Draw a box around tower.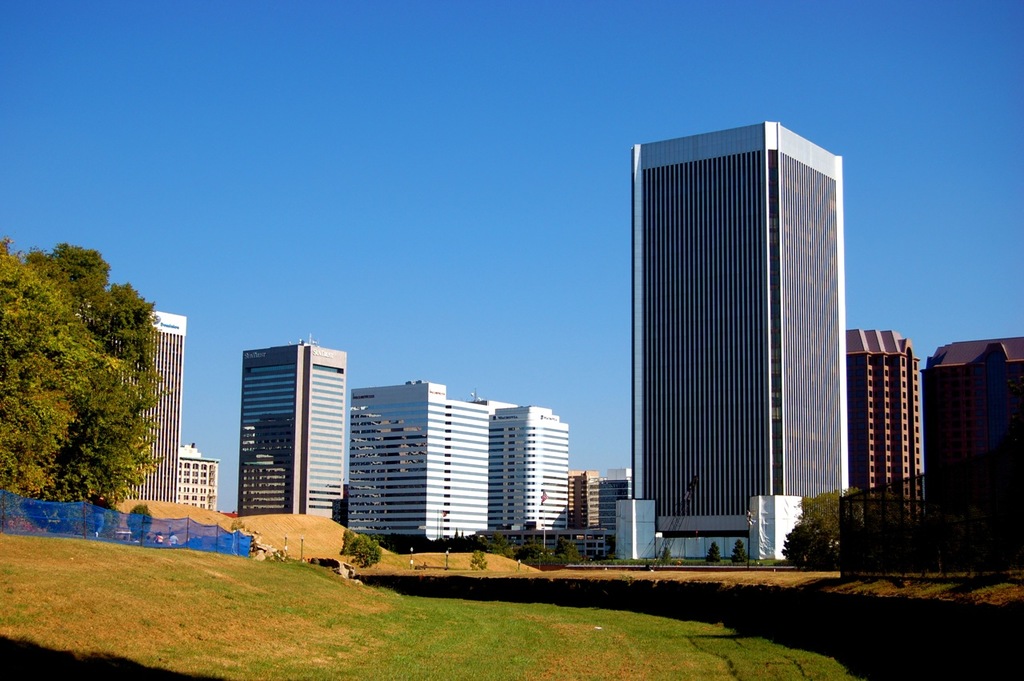
left=840, top=326, right=919, bottom=563.
